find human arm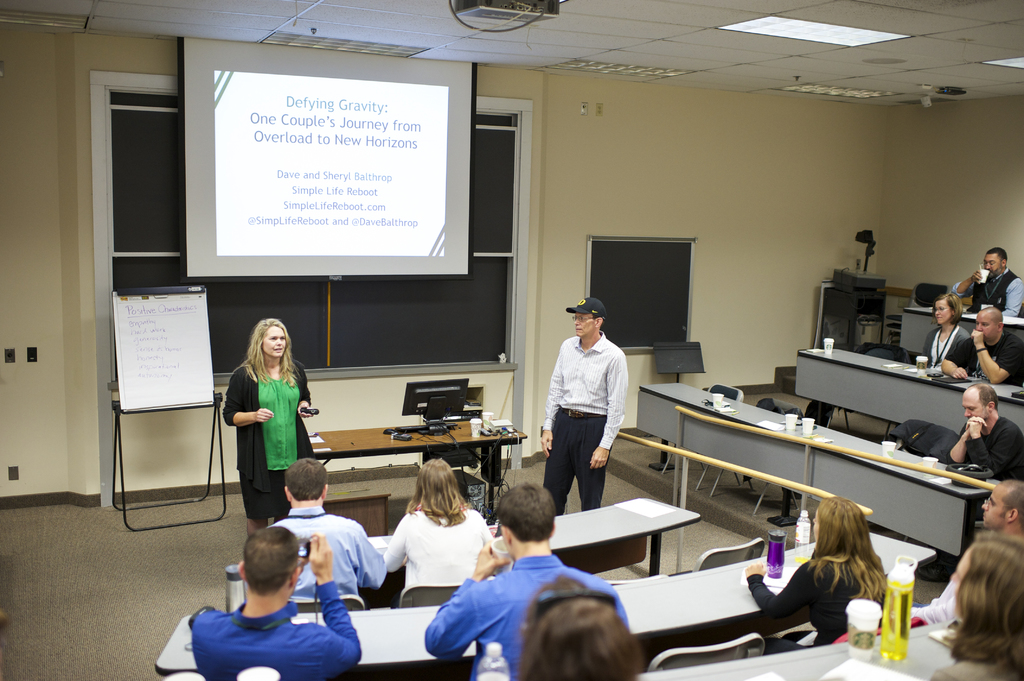
Rect(936, 332, 977, 381)
